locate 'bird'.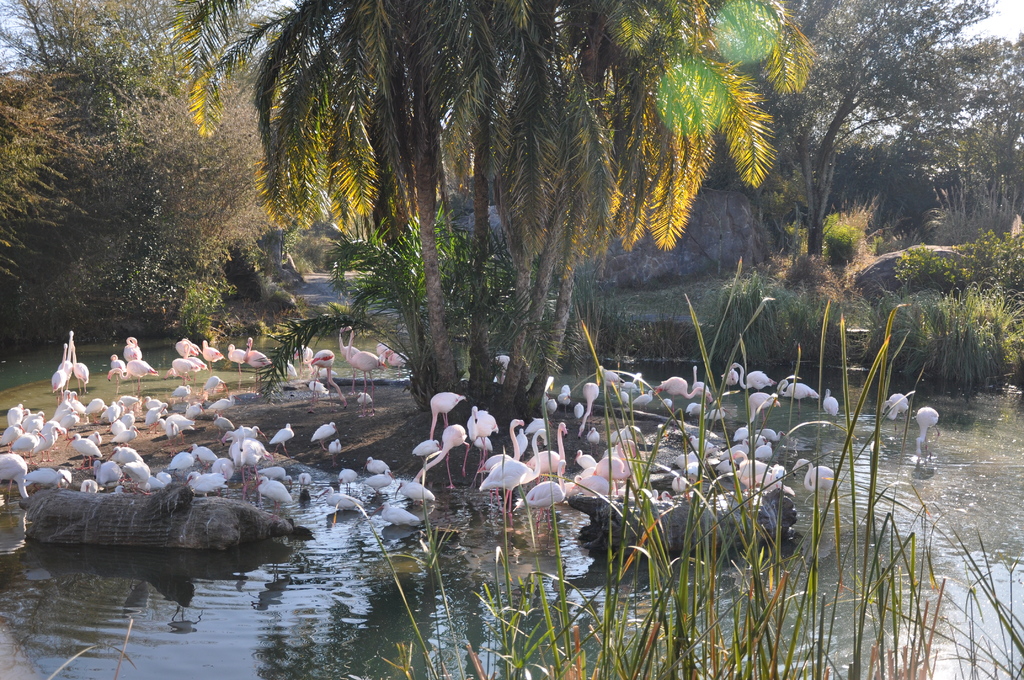
Bounding box: bbox(467, 400, 498, 465).
